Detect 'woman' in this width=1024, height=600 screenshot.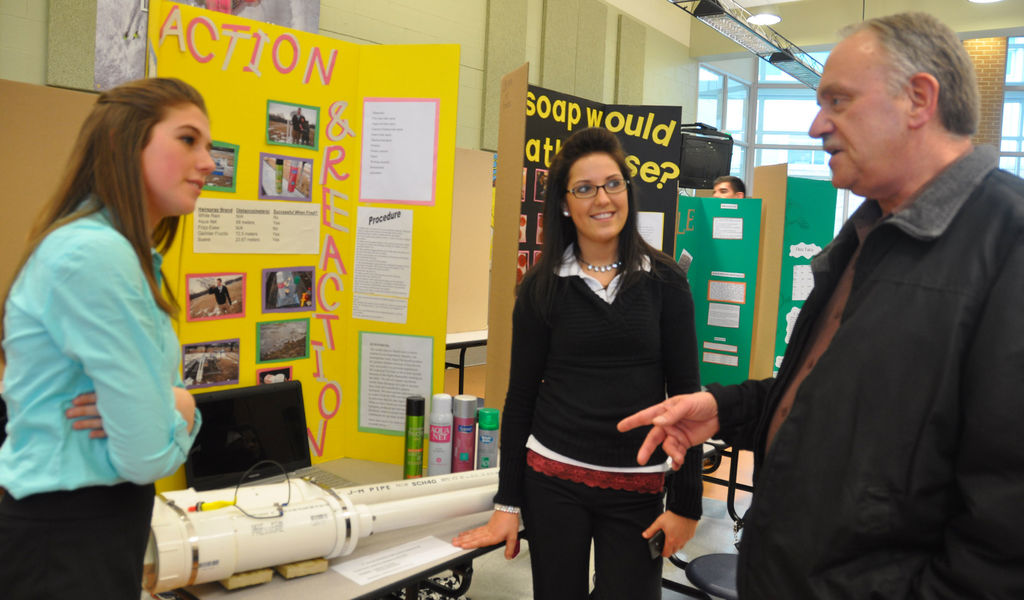
Detection: x1=0 y1=75 x2=220 y2=599.
